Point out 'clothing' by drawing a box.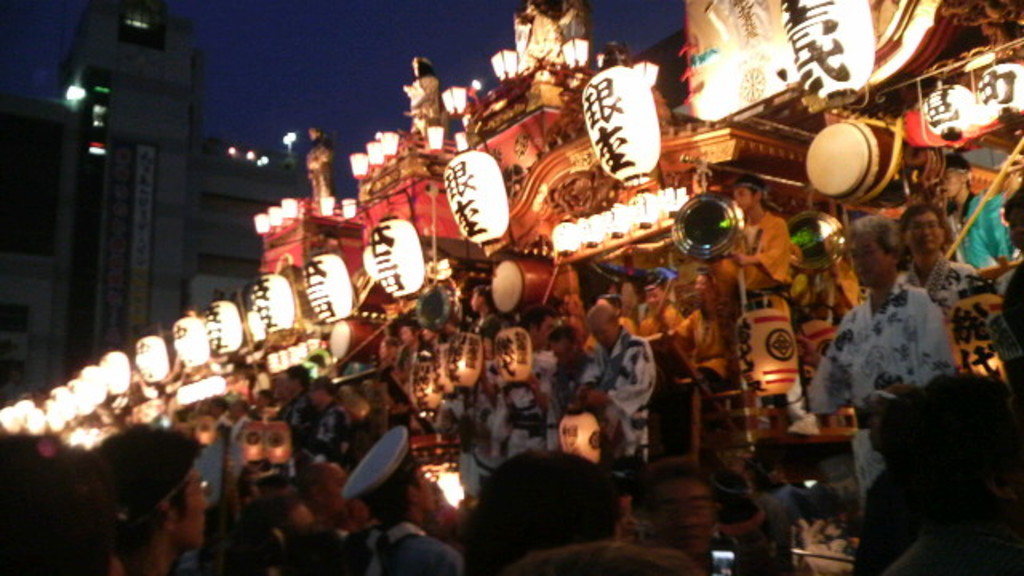
box(939, 197, 1006, 280).
